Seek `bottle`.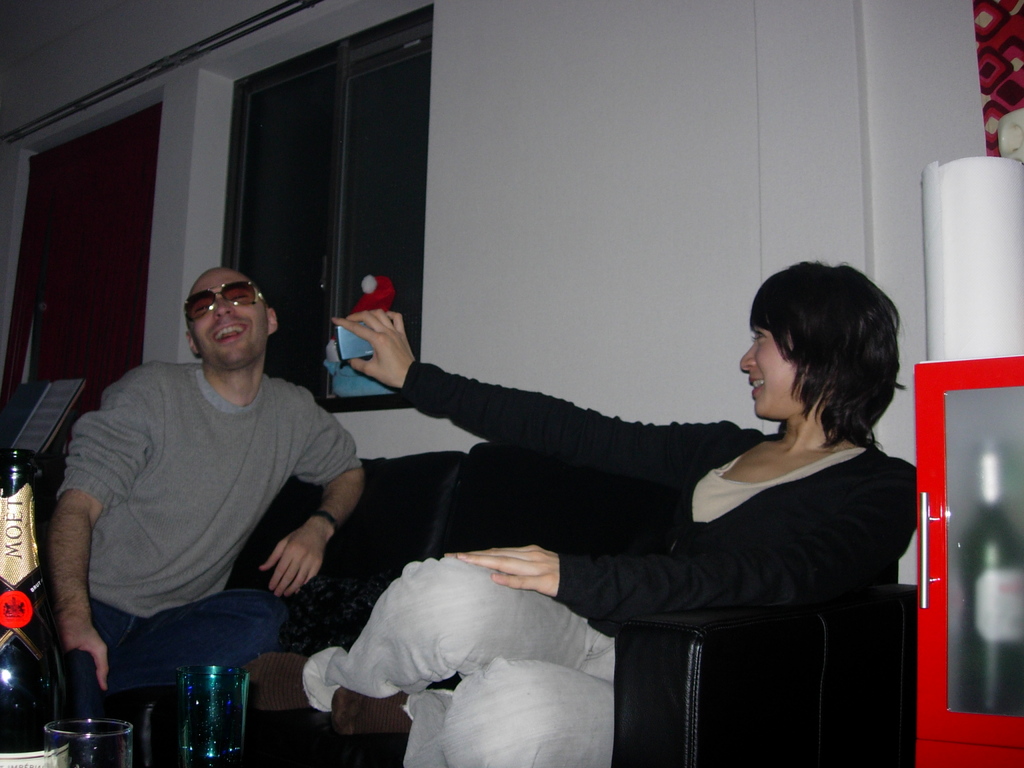
bbox=[962, 436, 1023, 716].
